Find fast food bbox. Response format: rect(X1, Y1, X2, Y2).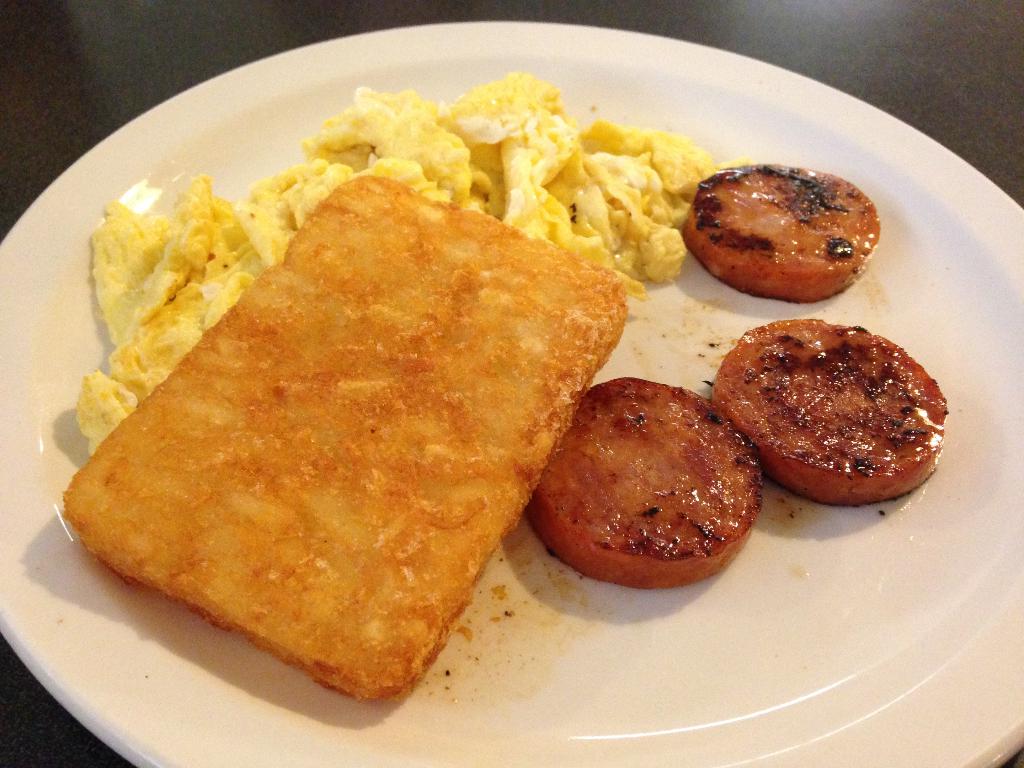
rect(80, 70, 706, 455).
